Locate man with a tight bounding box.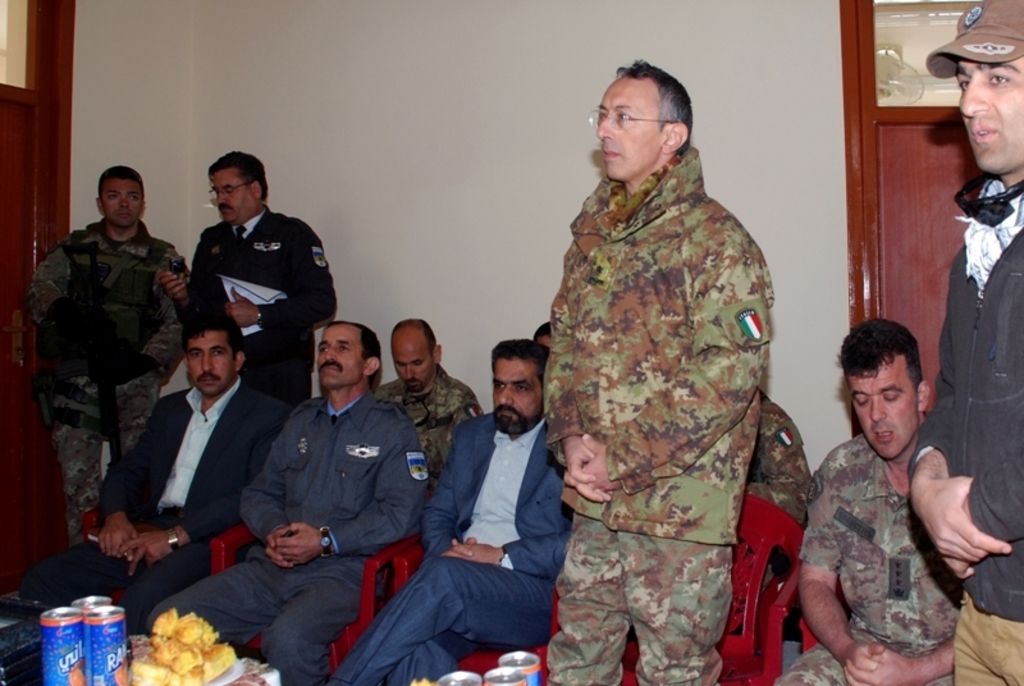
370,311,485,476.
